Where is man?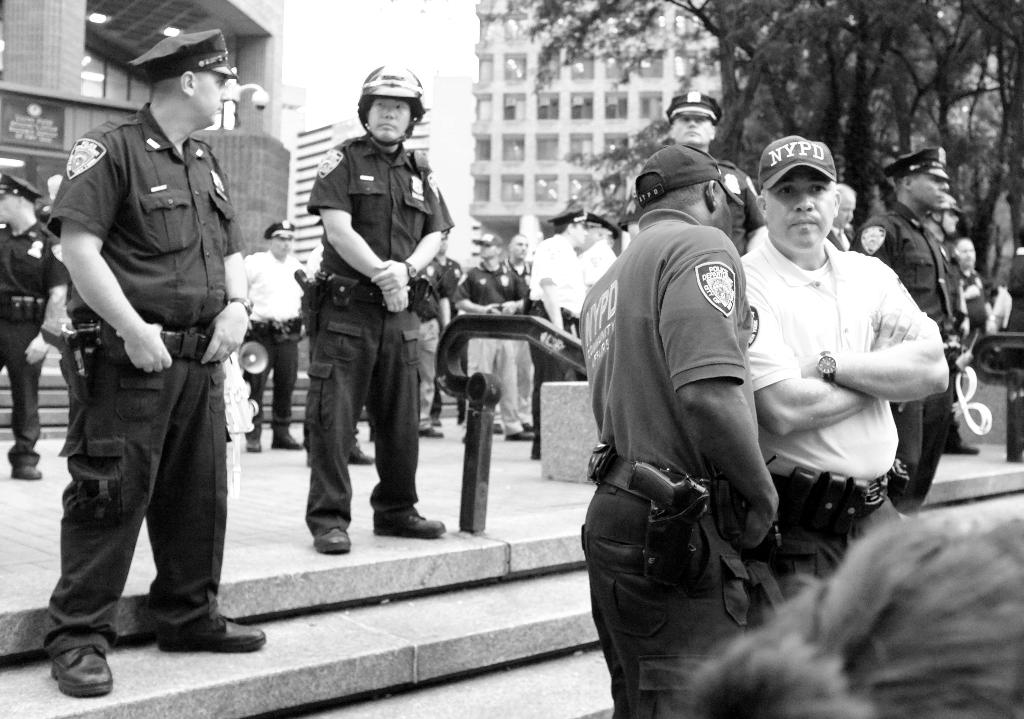
BBox(735, 133, 947, 595).
